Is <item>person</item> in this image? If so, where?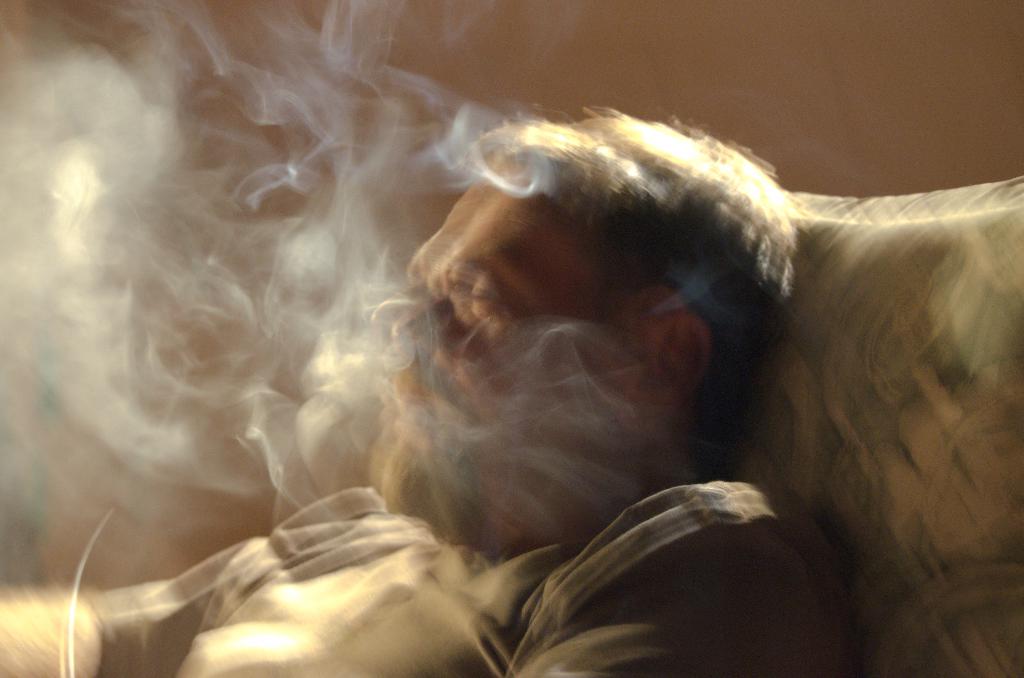
Yes, at <box>0,93,839,677</box>.
